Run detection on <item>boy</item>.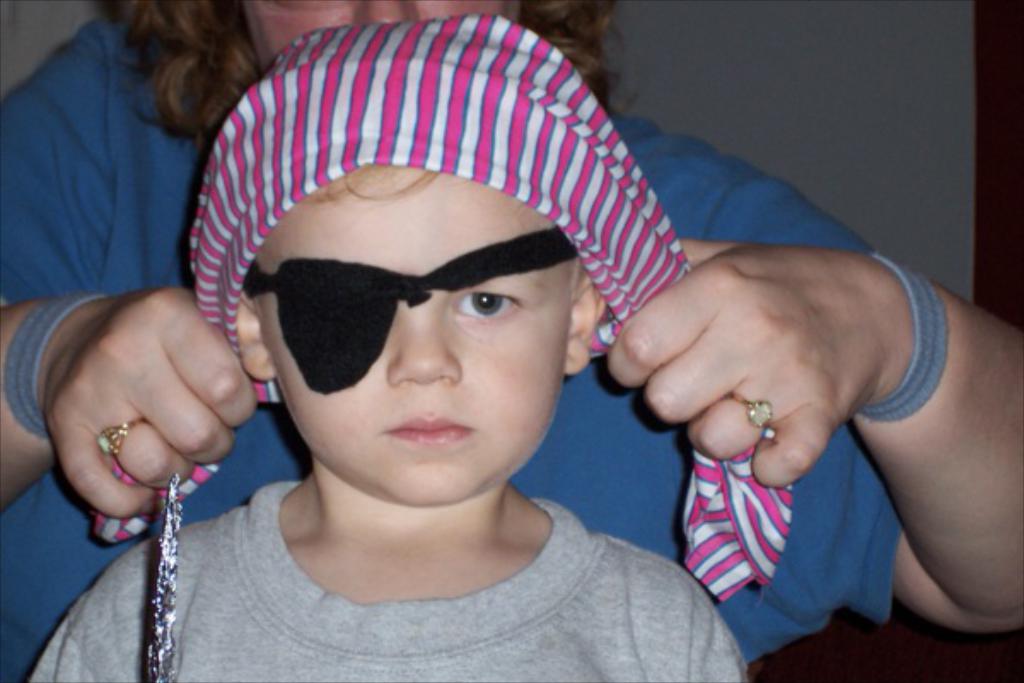
Result: BBox(31, 9, 746, 681).
